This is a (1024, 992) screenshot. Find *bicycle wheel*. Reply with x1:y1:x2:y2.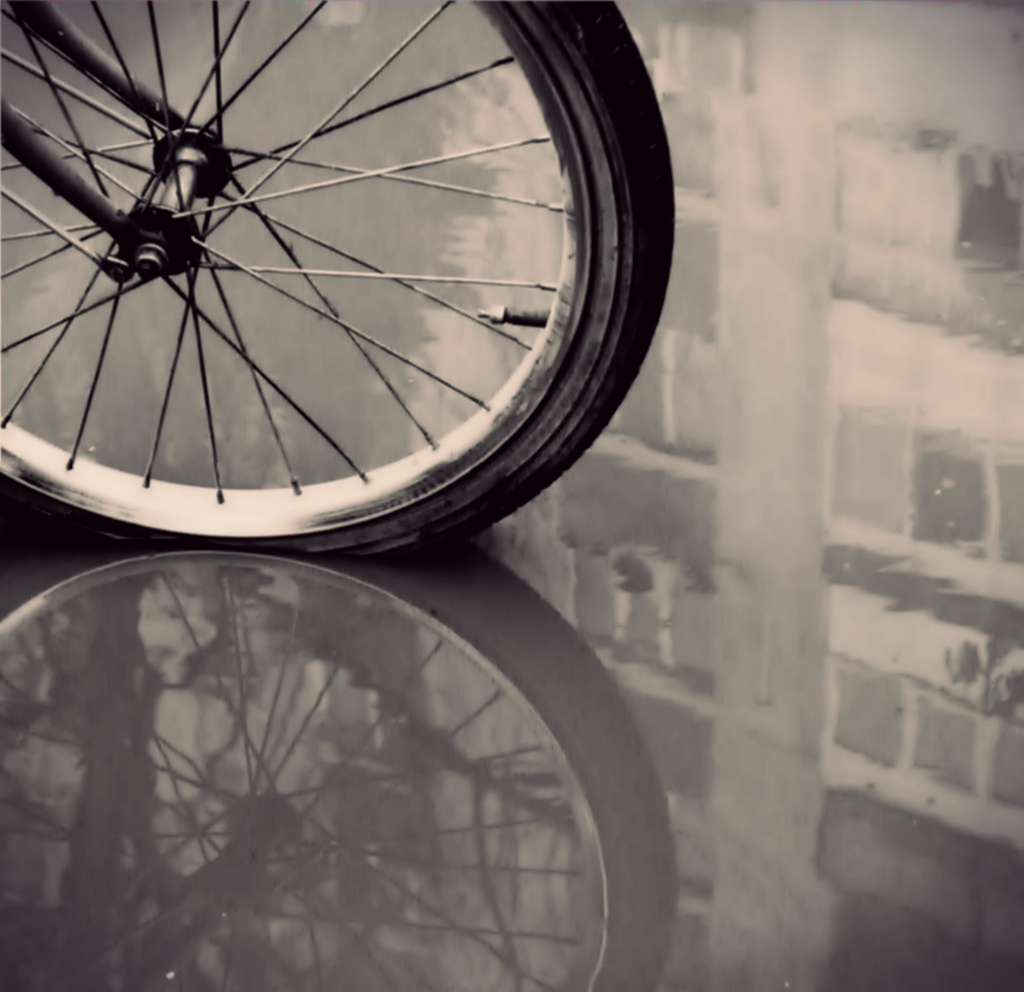
0:0:635:559.
